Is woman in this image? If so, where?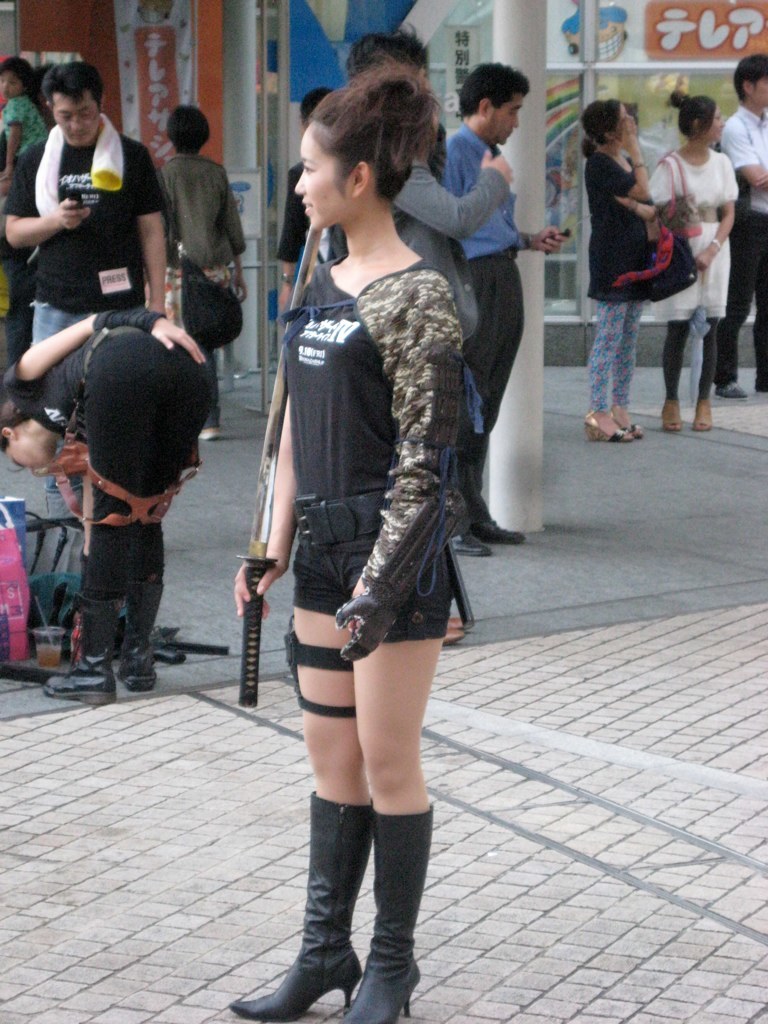
Yes, at 137 109 249 444.
